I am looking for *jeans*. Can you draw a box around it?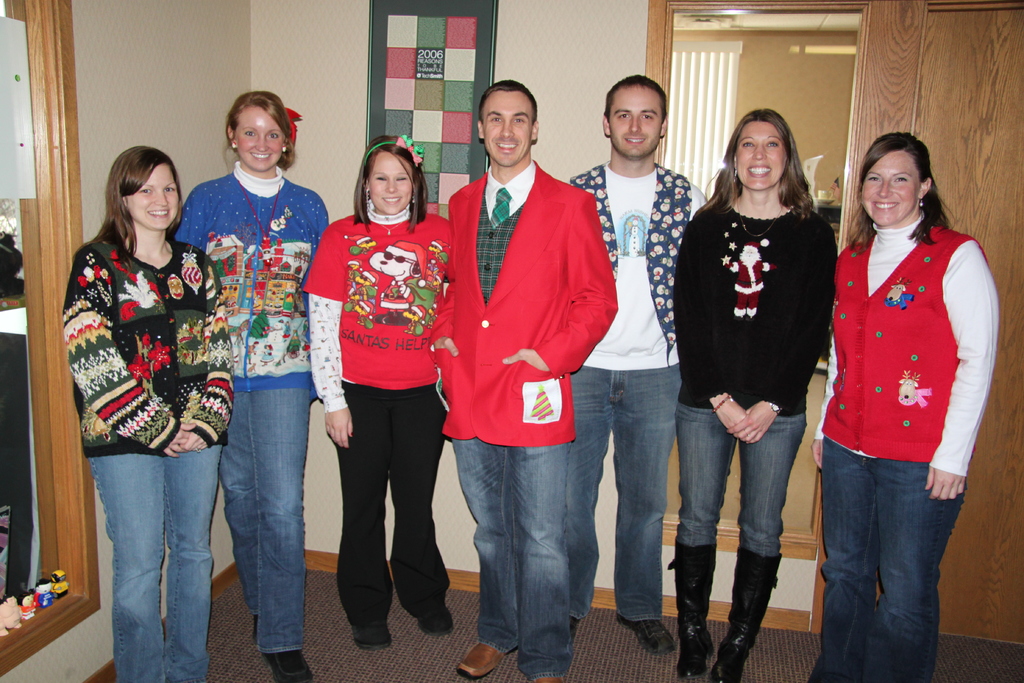
Sure, the bounding box is {"left": 90, "top": 445, "right": 216, "bottom": 682}.
